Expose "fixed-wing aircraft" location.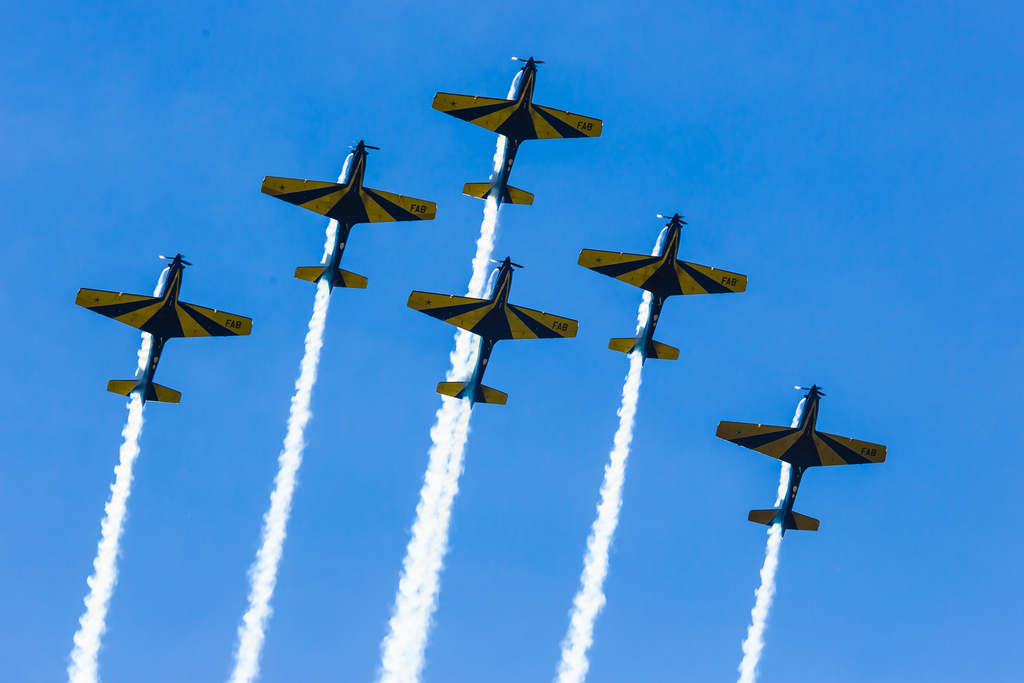
Exposed at (76, 242, 247, 415).
